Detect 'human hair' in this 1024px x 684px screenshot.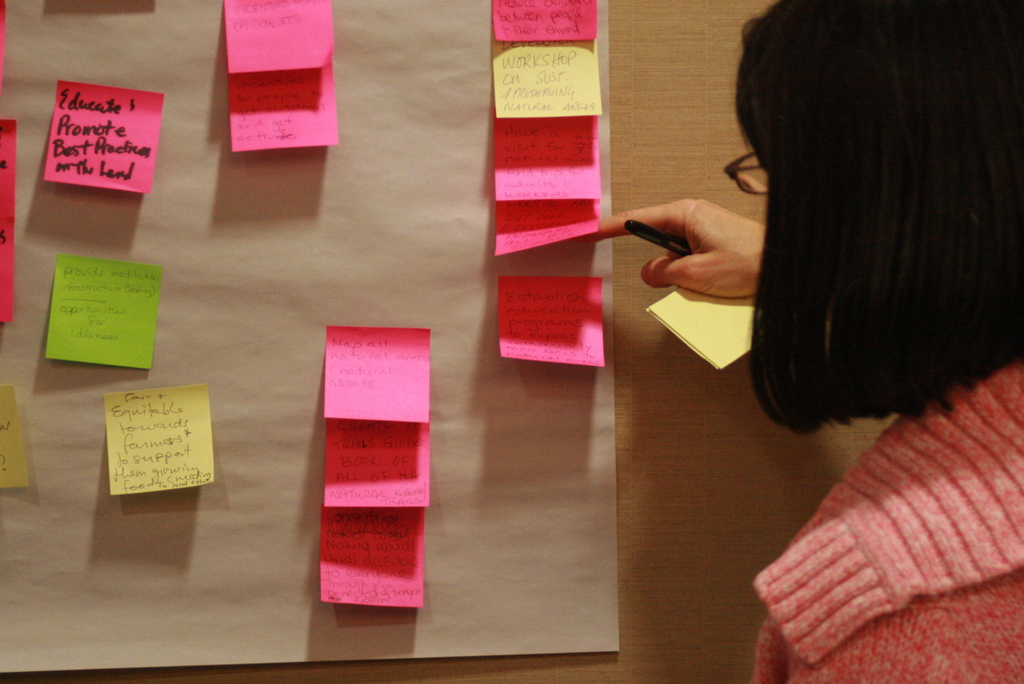
Detection: rect(710, 8, 1000, 469).
